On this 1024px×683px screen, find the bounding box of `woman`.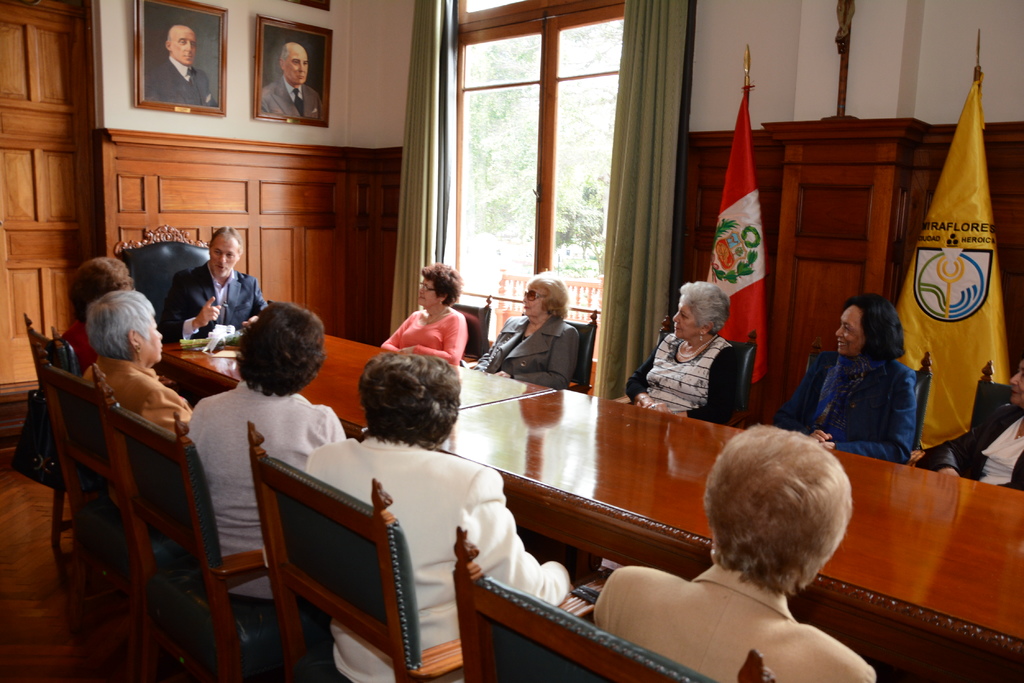
Bounding box: 303,350,572,682.
